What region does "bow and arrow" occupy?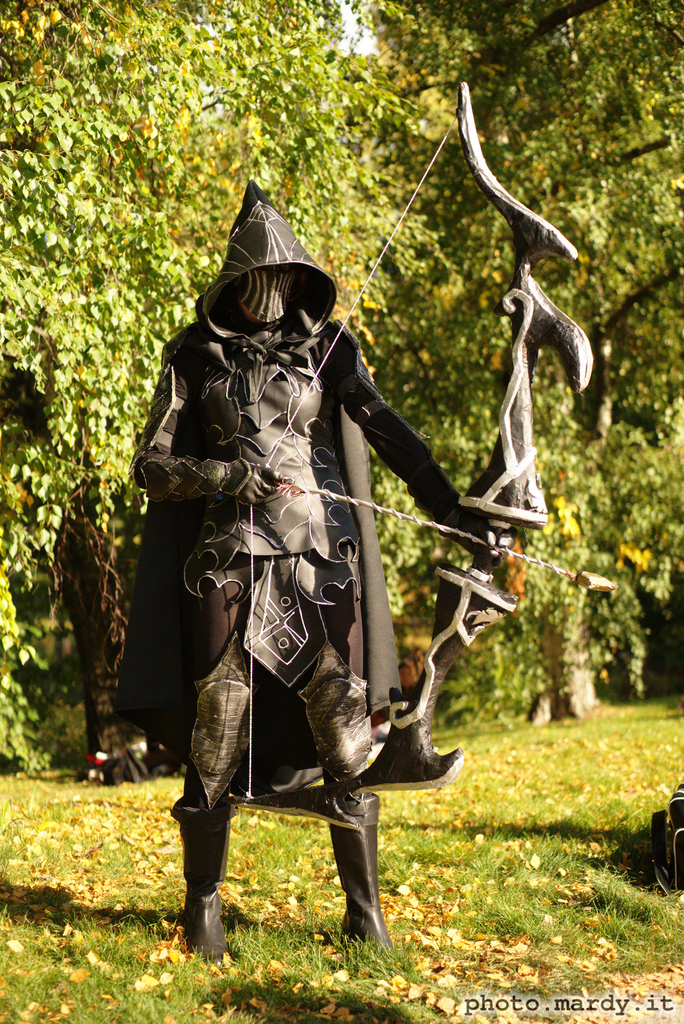
[230, 79, 622, 805].
